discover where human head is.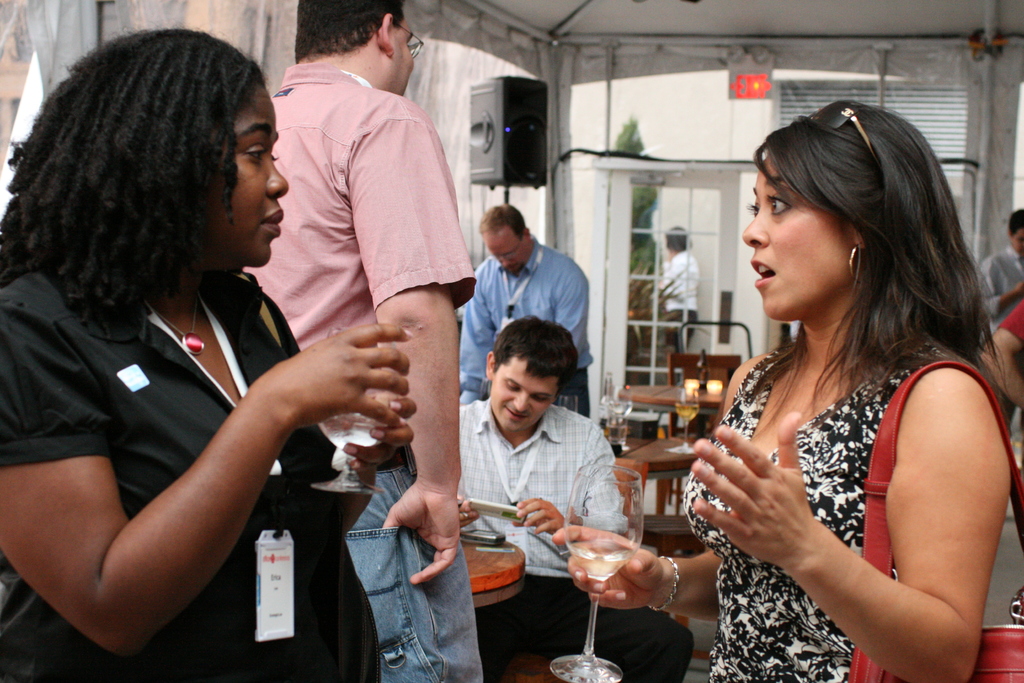
Discovered at {"x1": 8, "y1": 26, "x2": 293, "y2": 279}.
